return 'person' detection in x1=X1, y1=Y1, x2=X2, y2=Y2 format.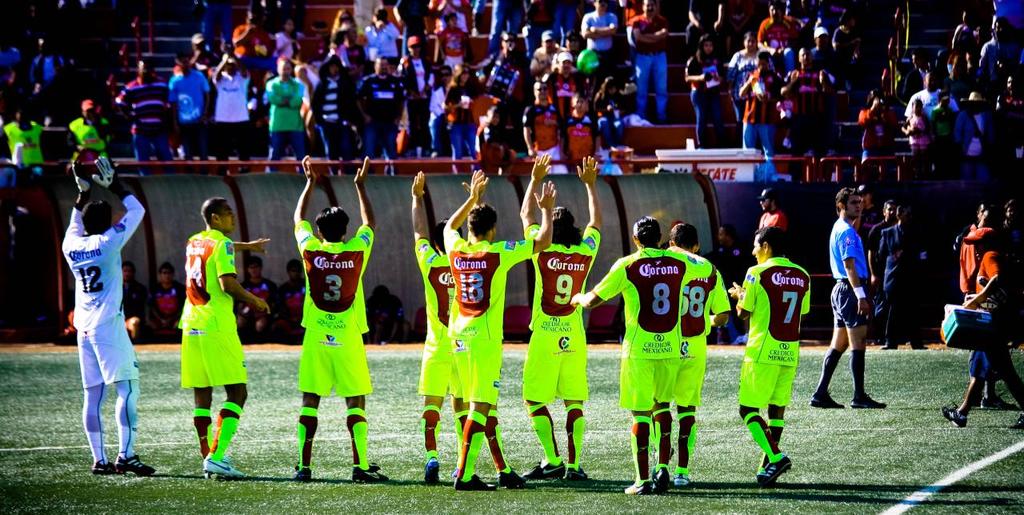
x1=759, y1=184, x2=788, y2=229.
